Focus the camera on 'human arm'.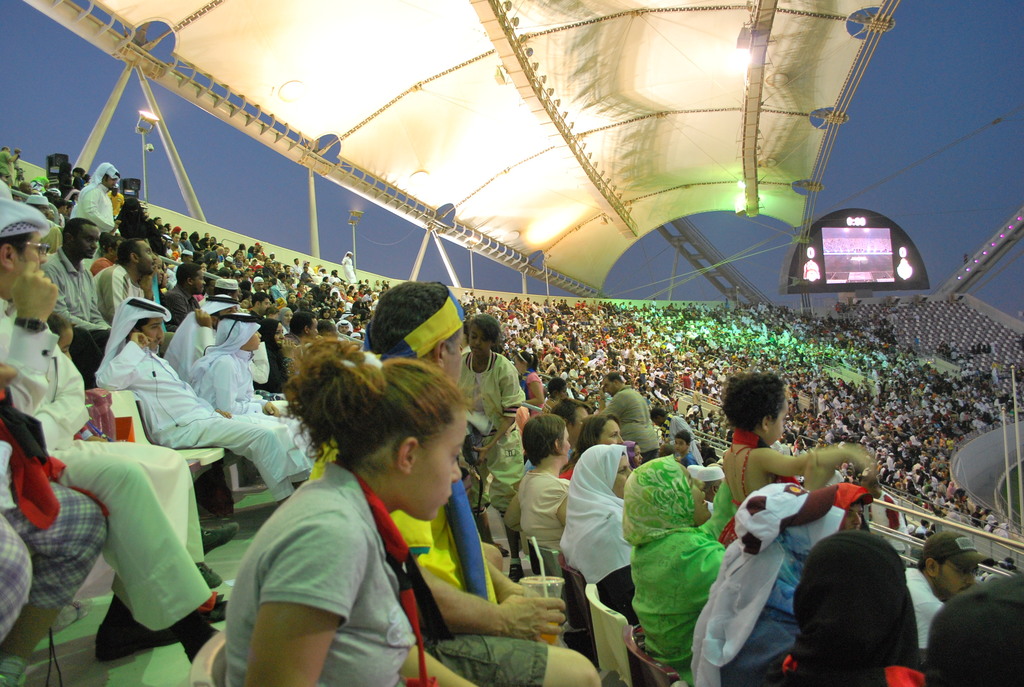
Focus region: rect(51, 294, 92, 333).
